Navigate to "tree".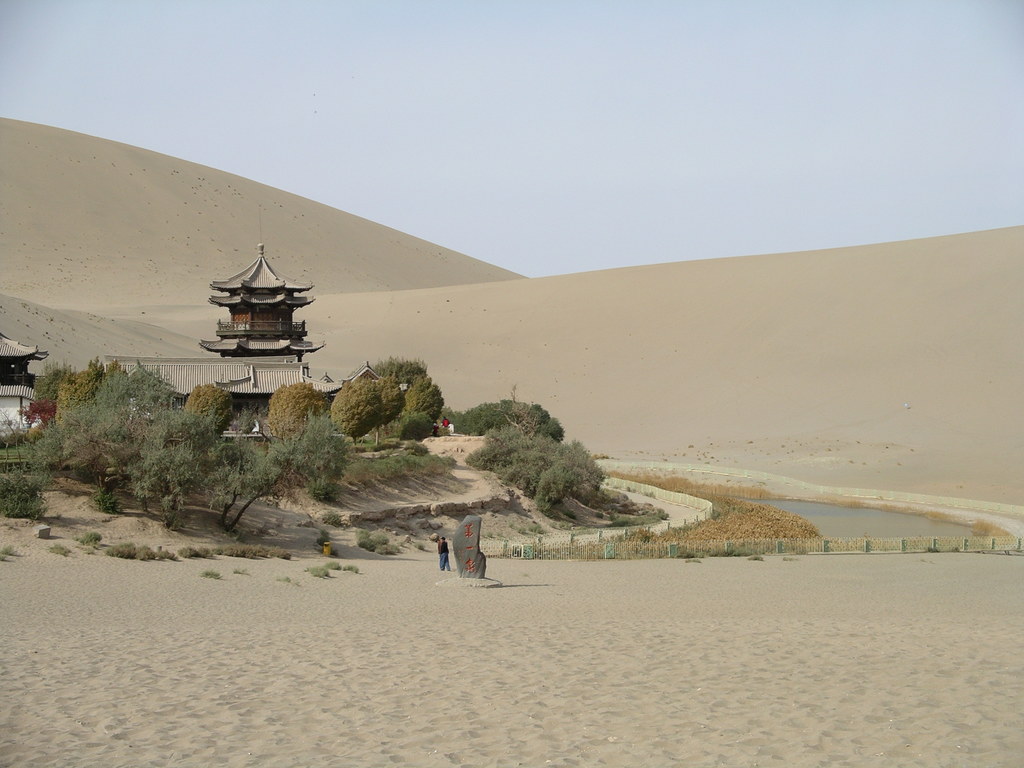
Navigation target: select_region(451, 398, 569, 447).
